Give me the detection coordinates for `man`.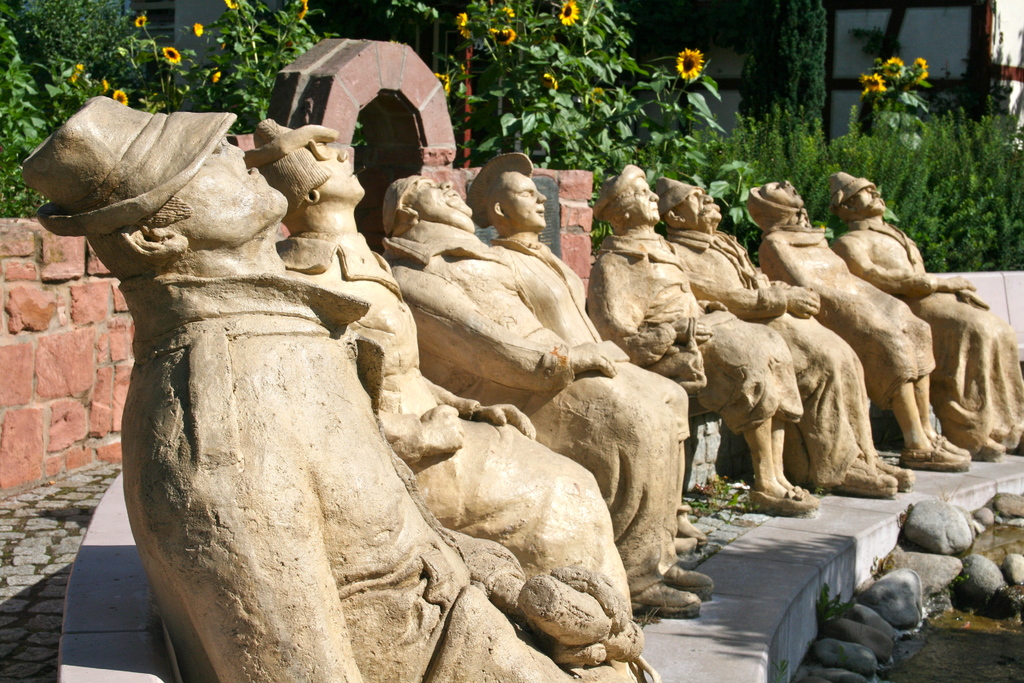
<box>824,169,1023,466</box>.
